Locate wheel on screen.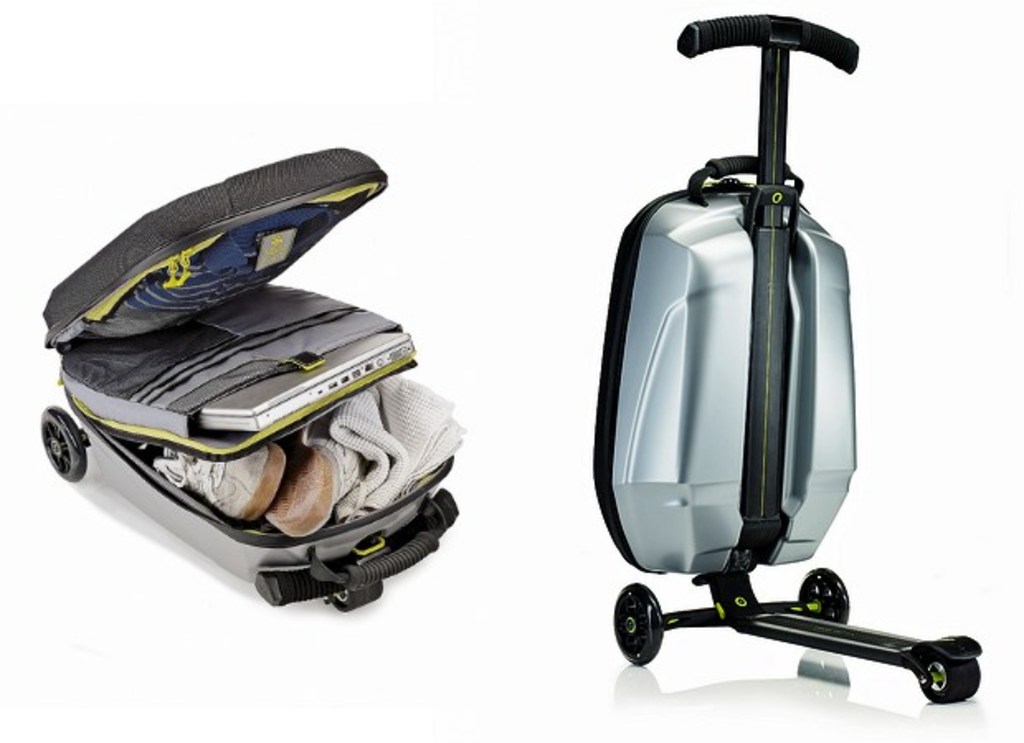
On screen at <box>798,568,849,624</box>.
